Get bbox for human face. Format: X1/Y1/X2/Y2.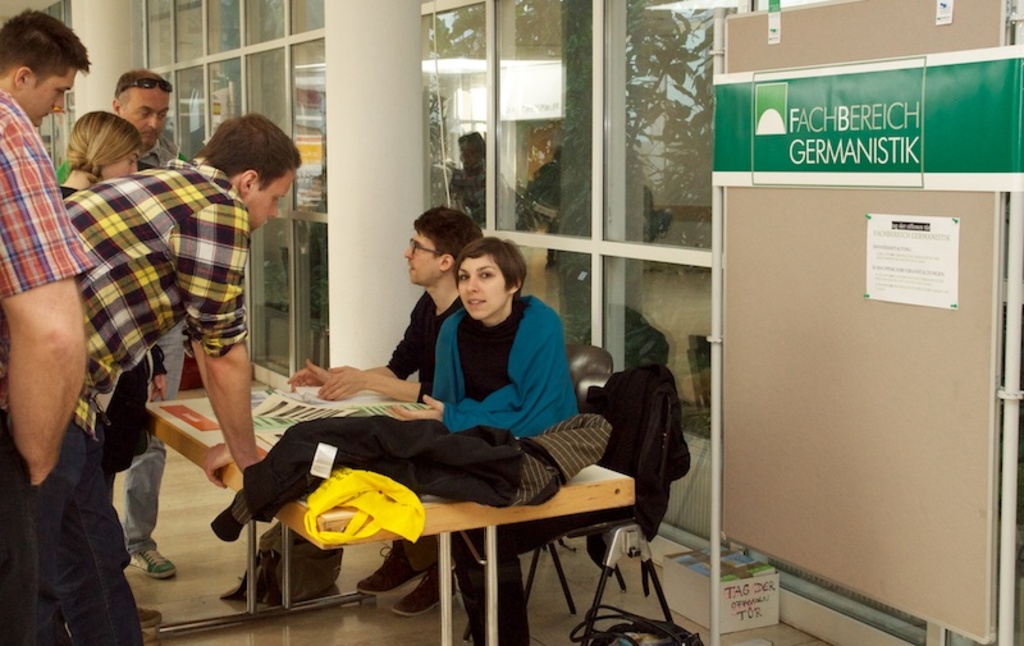
457/252/511/319.
